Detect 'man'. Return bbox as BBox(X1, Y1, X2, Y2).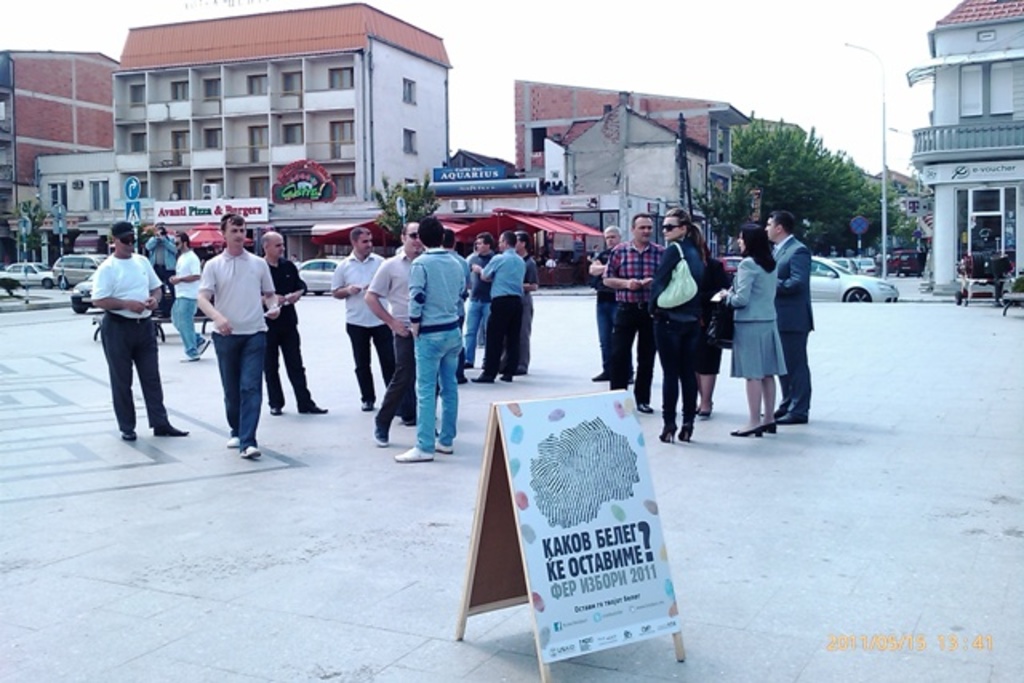
BBox(259, 229, 323, 417).
